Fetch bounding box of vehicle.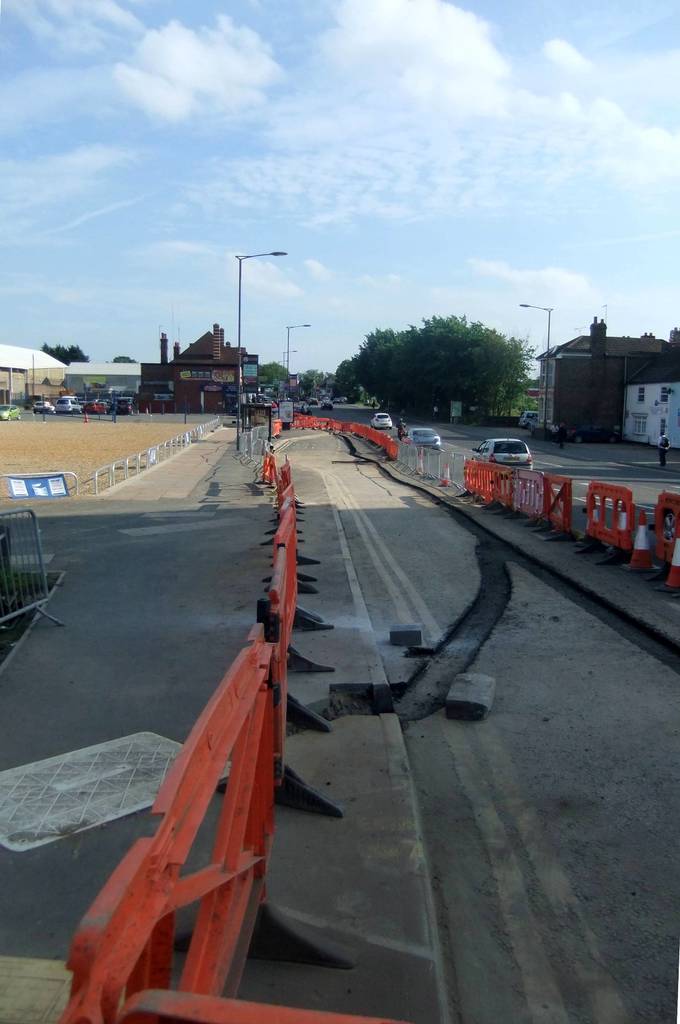
Bbox: 472 435 532 476.
